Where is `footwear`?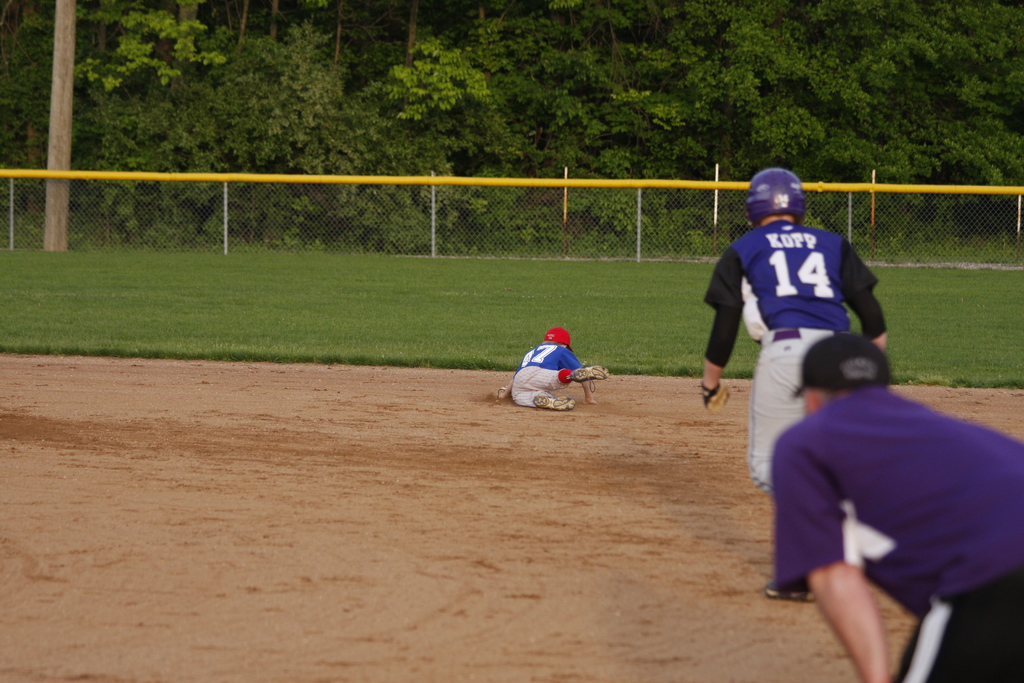
detection(533, 391, 574, 410).
